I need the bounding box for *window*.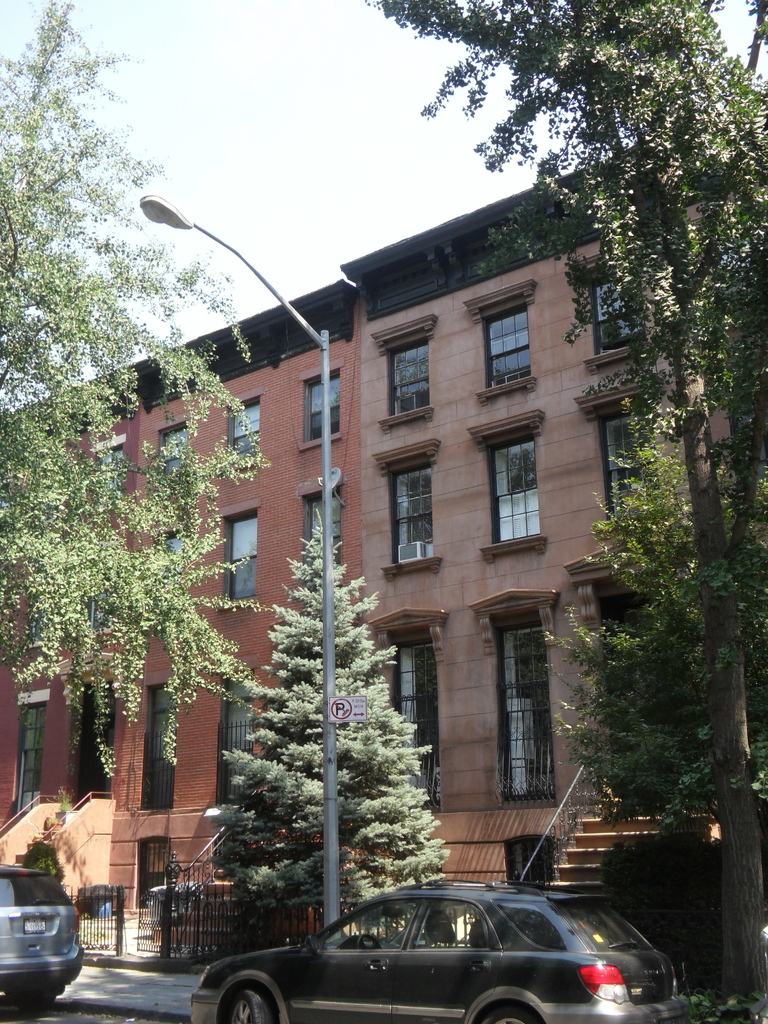
Here it is: 584/383/649/526.
